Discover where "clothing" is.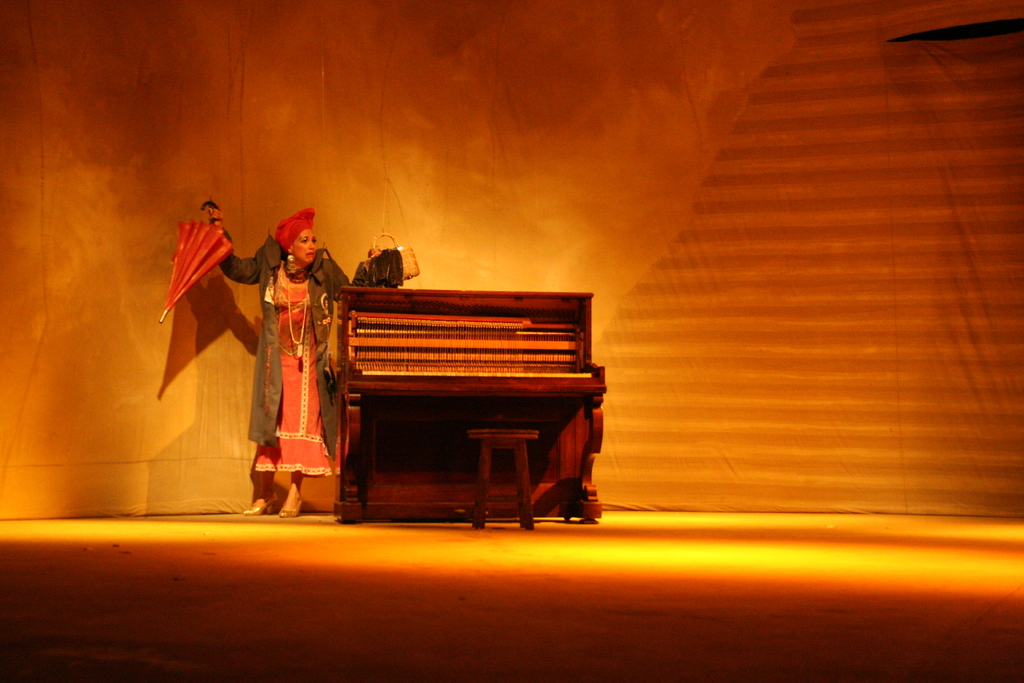
Discovered at x1=246, y1=228, x2=348, y2=491.
